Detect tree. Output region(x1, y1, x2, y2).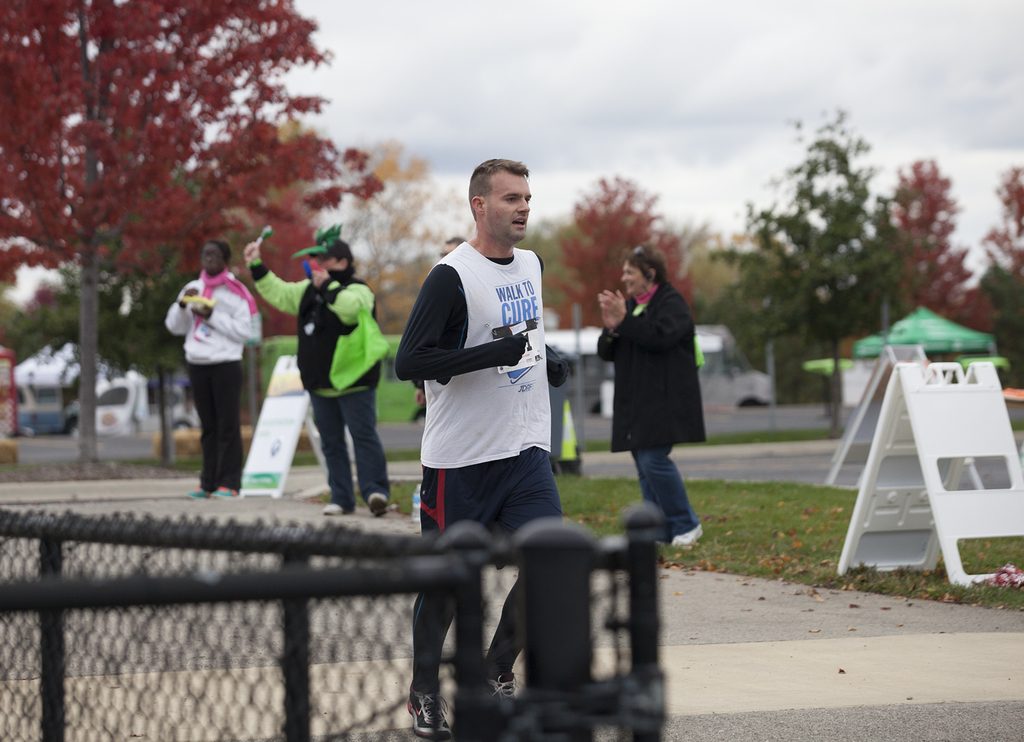
region(983, 163, 1023, 324).
